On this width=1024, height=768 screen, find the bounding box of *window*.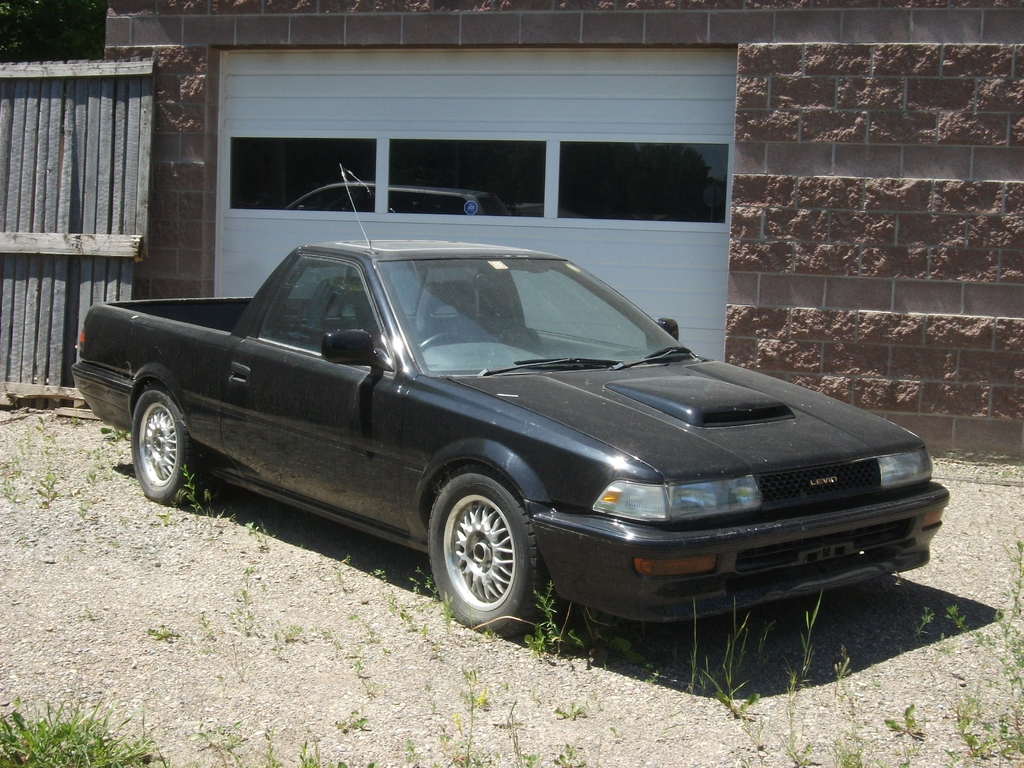
Bounding box: x1=227 y1=129 x2=727 y2=228.
